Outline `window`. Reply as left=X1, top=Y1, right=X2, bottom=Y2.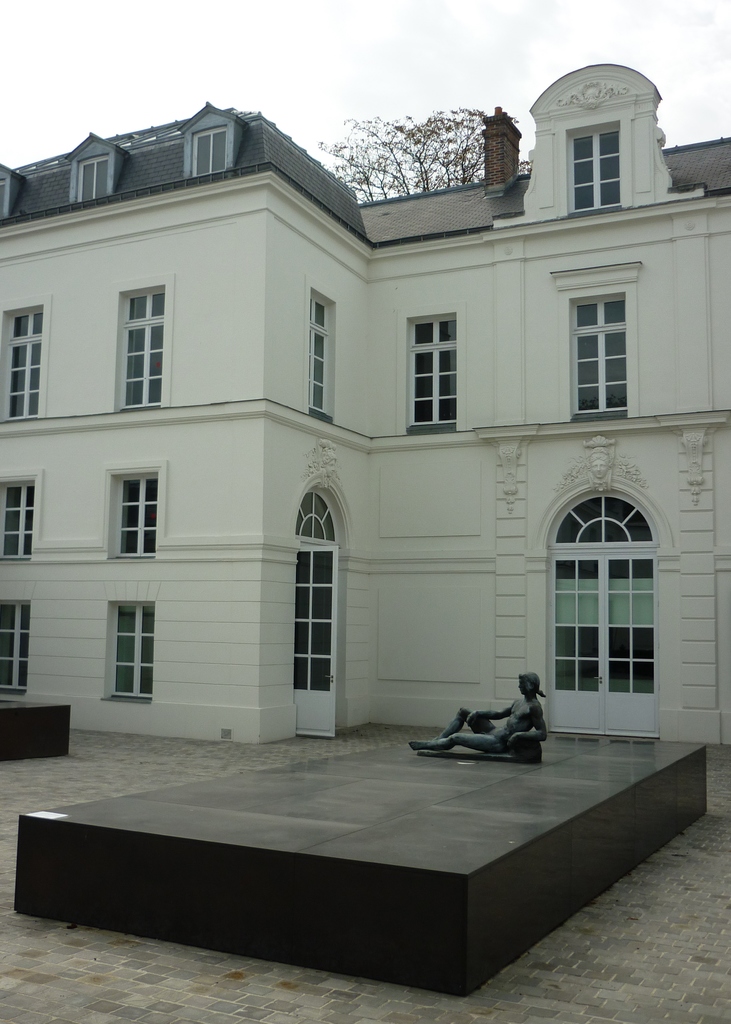
left=0, top=470, right=40, bottom=557.
